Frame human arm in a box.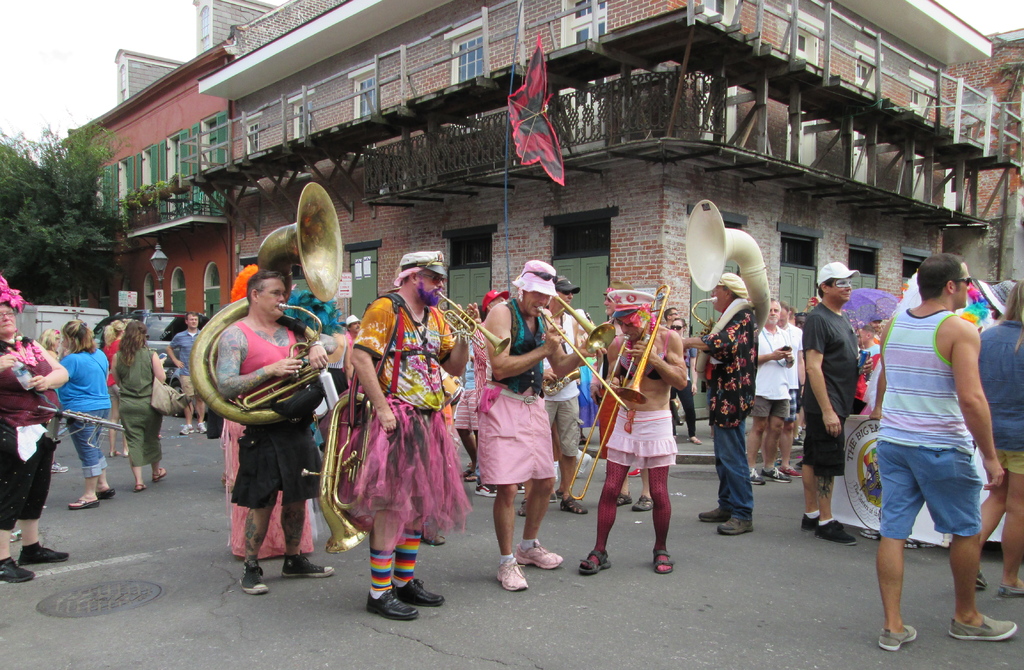
168 332 181 373.
